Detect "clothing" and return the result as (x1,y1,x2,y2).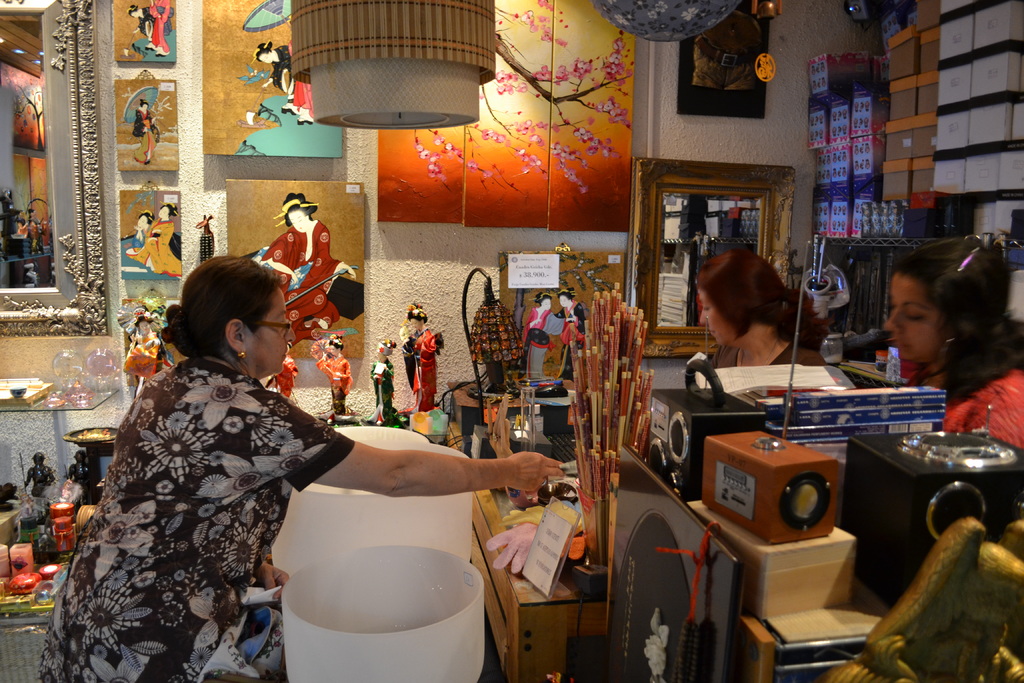
(367,356,406,427).
